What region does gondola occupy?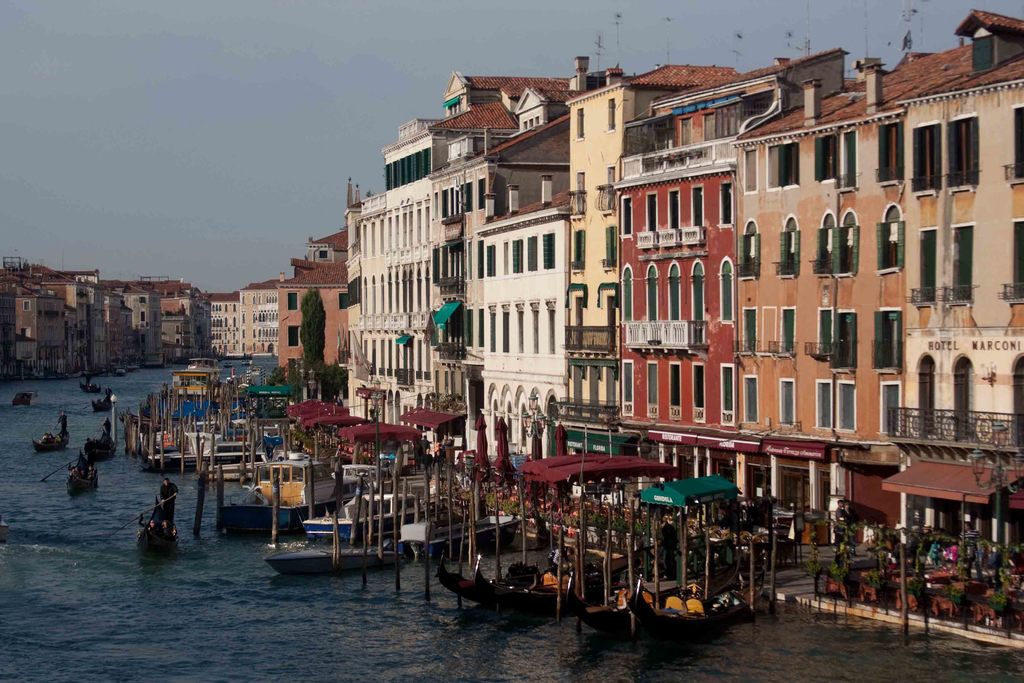
select_region(435, 567, 570, 616).
